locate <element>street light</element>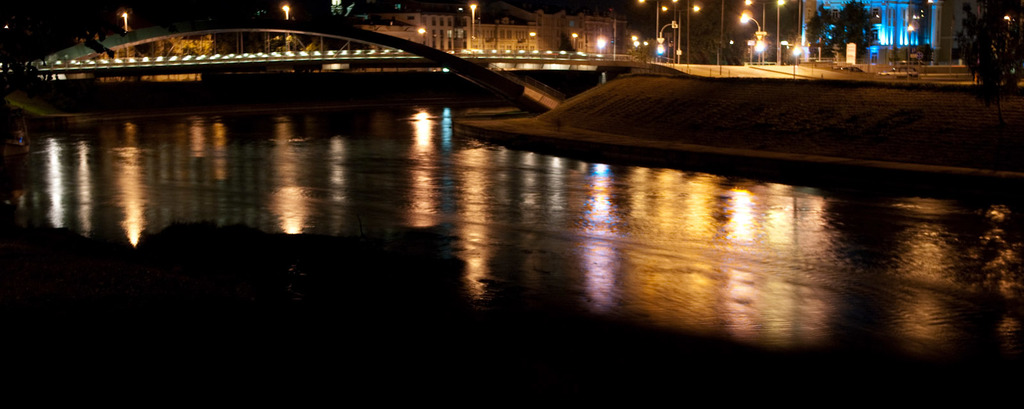
<box>280,3,294,53</box>
